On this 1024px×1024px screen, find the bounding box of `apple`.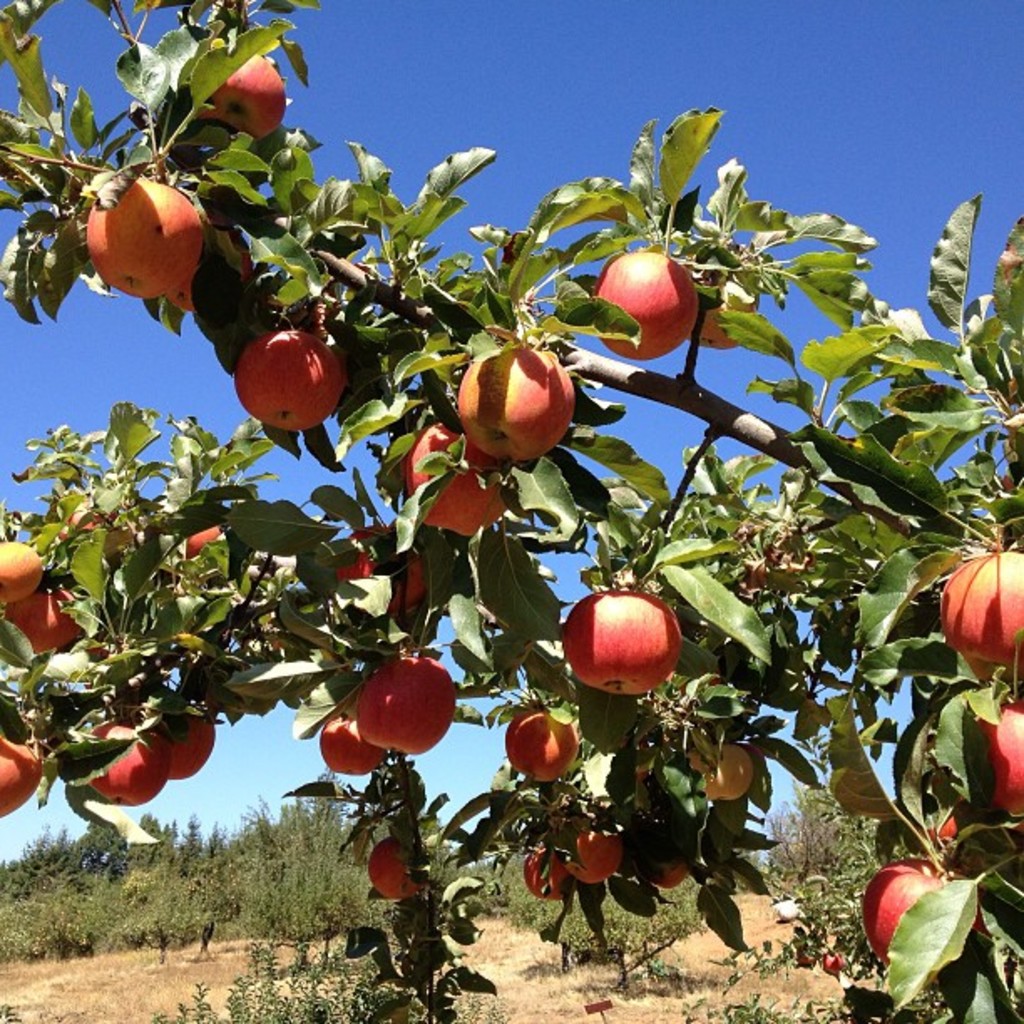
Bounding box: region(85, 177, 202, 298).
